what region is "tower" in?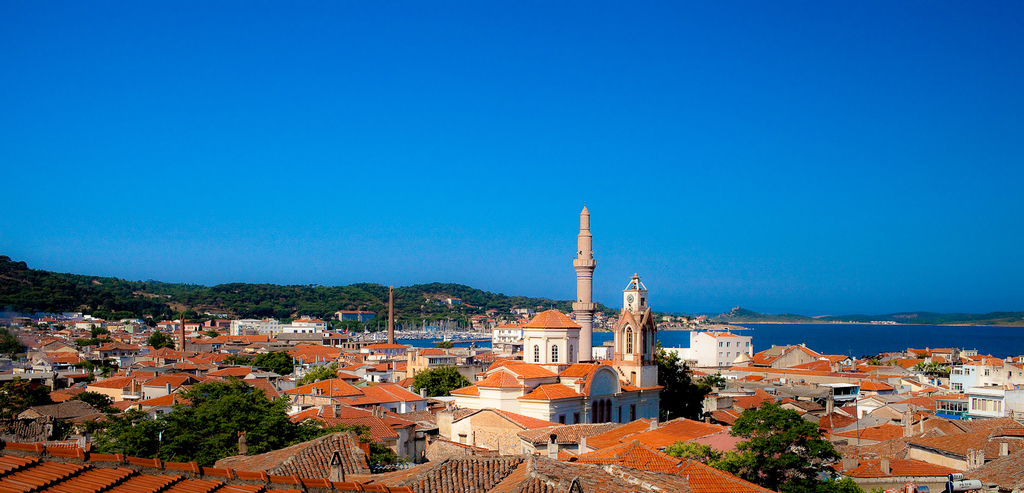
[527, 192, 623, 366].
